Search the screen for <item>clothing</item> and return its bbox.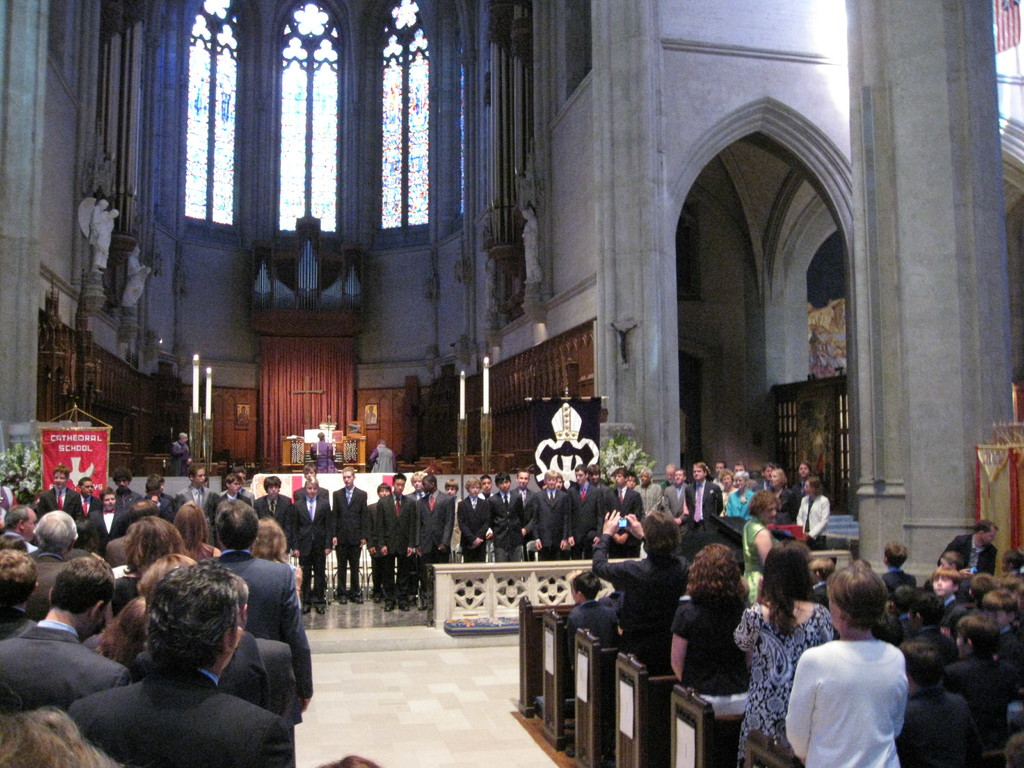
Found: 726:599:831:763.
